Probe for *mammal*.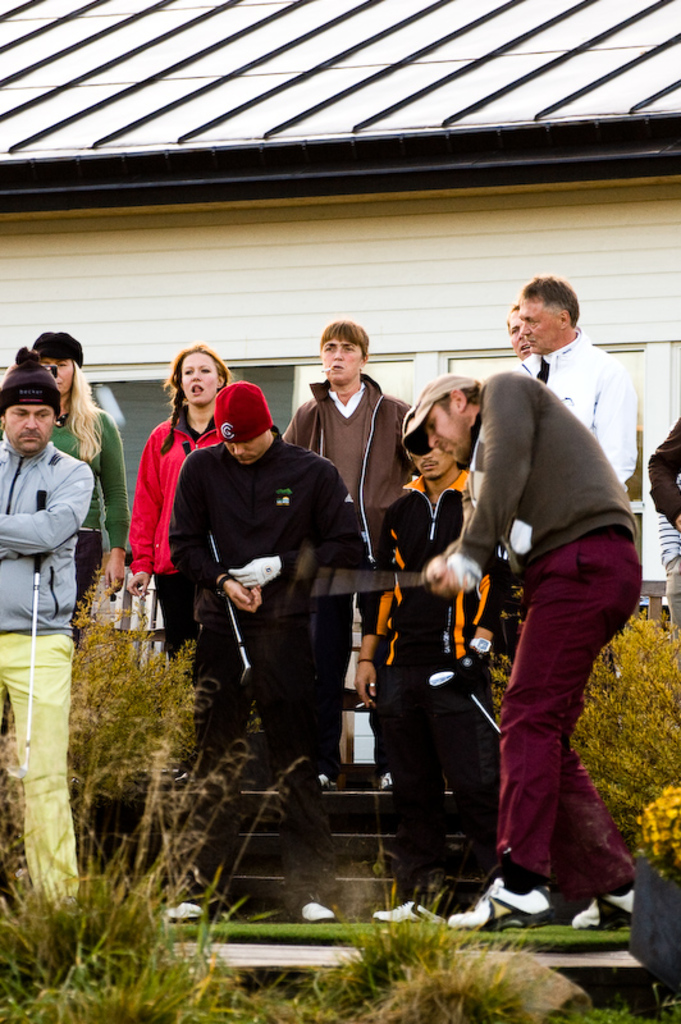
Probe result: <box>346,401,502,933</box>.
